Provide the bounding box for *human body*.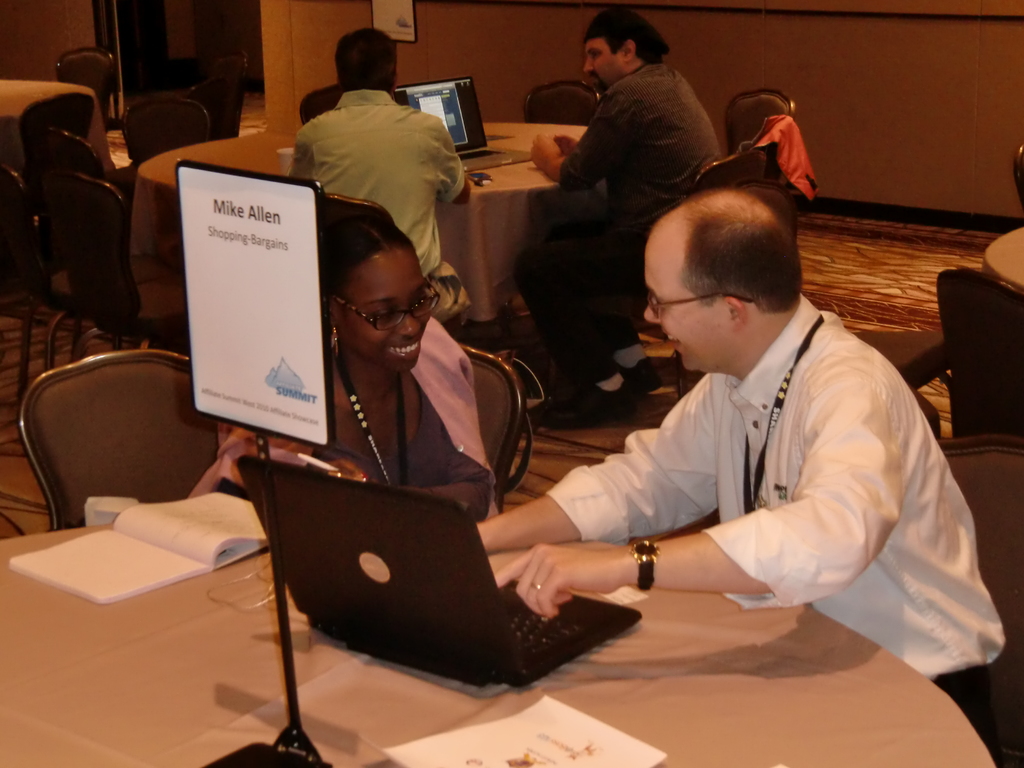
pyautogui.locateOnScreen(183, 209, 500, 518).
